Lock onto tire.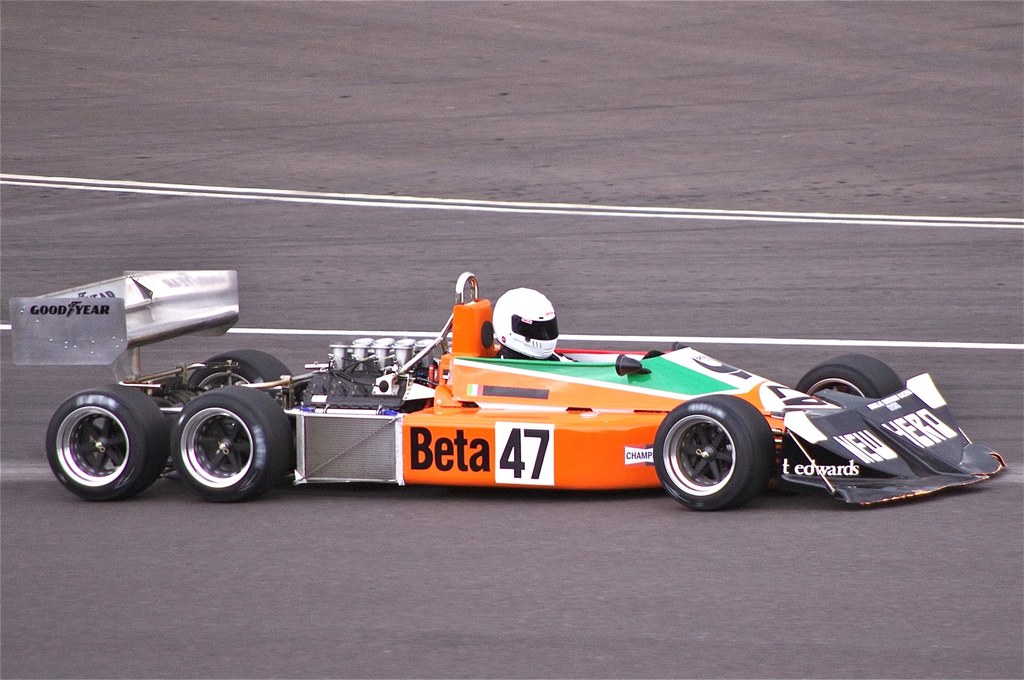
Locked: [left=170, top=384, right=292, bottom=501].
